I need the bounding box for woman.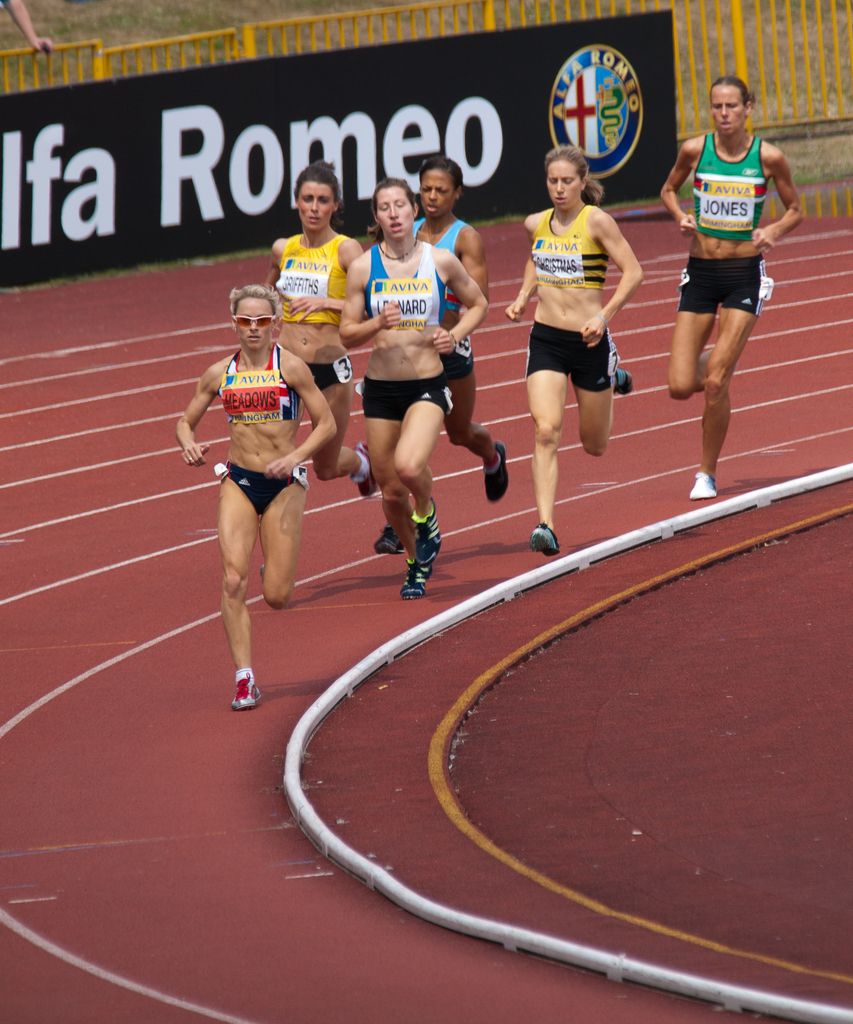
Here it is: 507:142:645:553.
